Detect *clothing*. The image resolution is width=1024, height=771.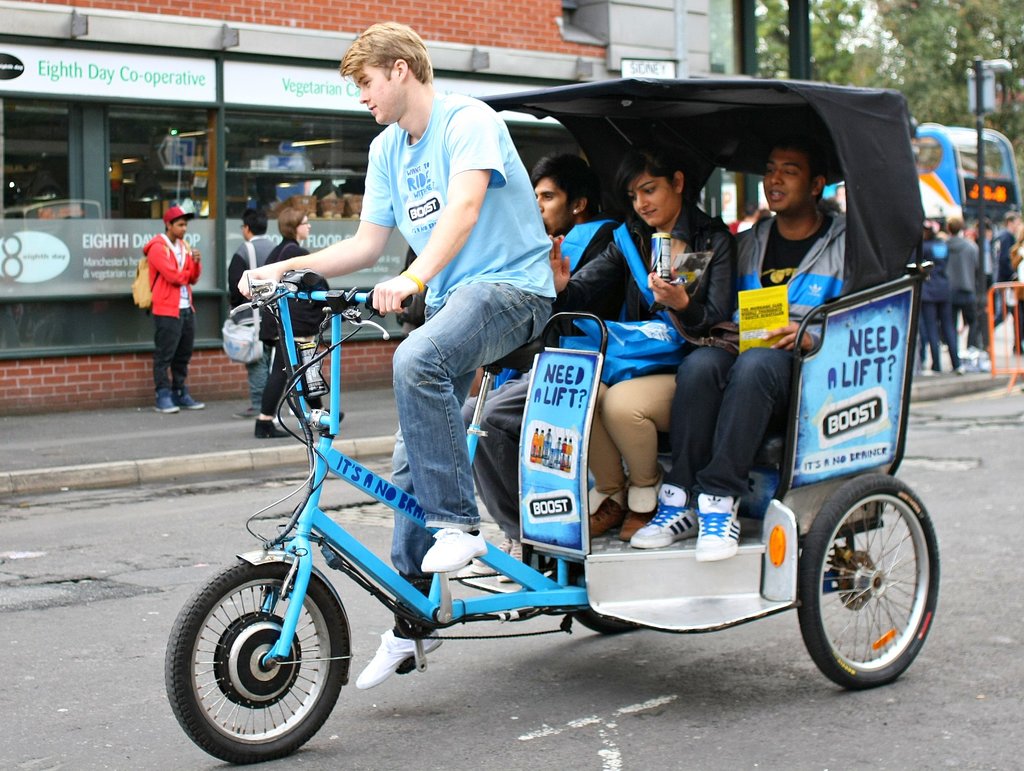
250,237,337,427.
